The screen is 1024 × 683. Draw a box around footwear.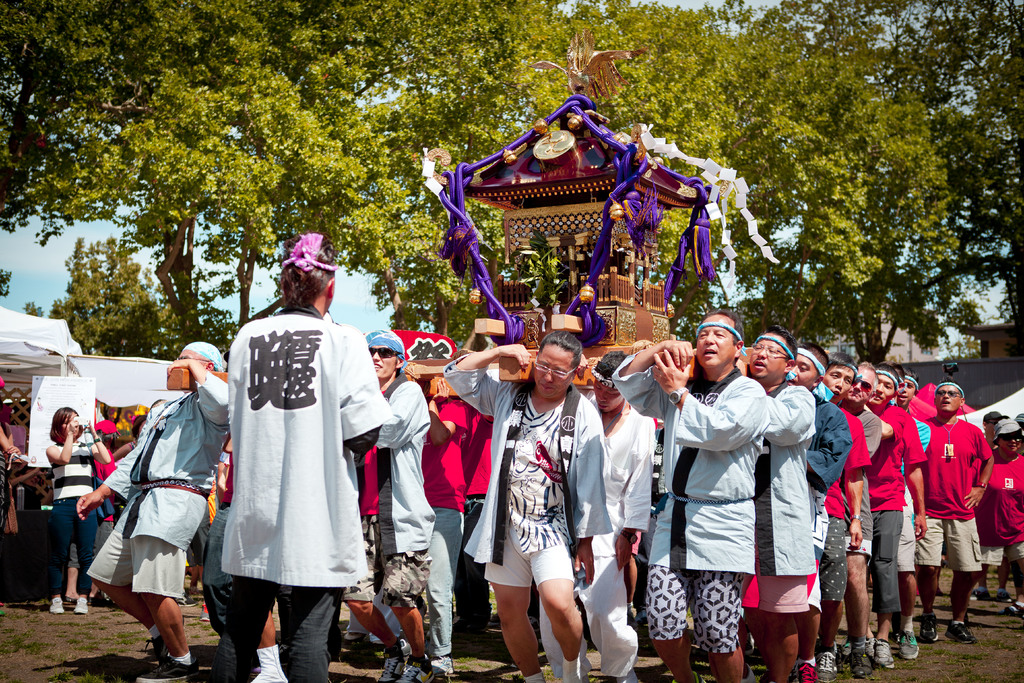
crop(365, 630, 382, 645).
